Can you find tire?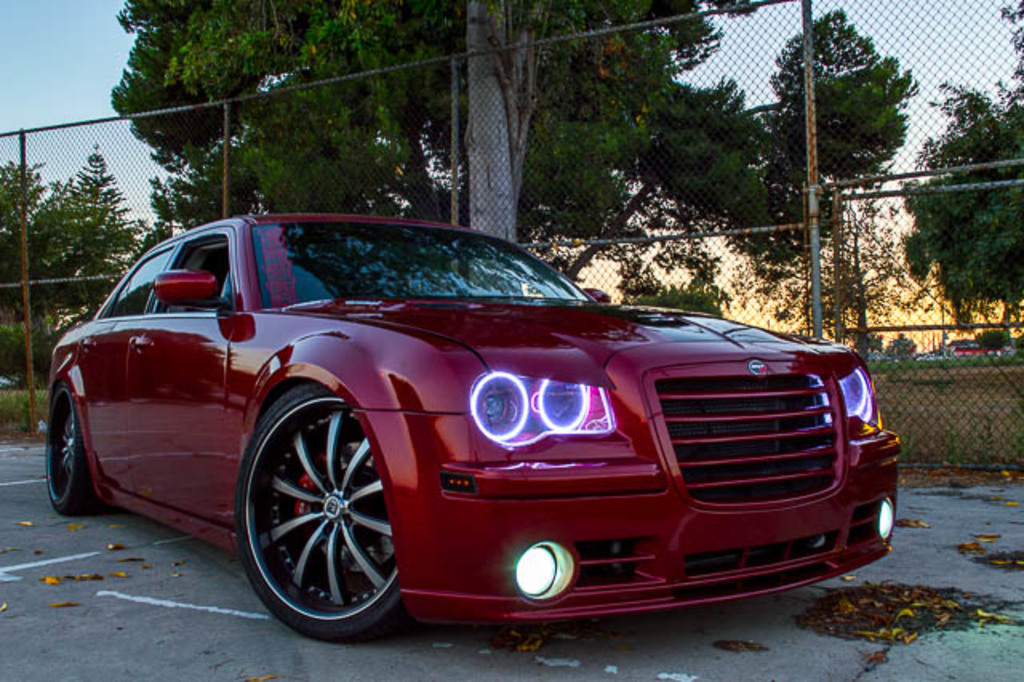
Yes, bounding box: BBox(229, 381, 394, 647).
